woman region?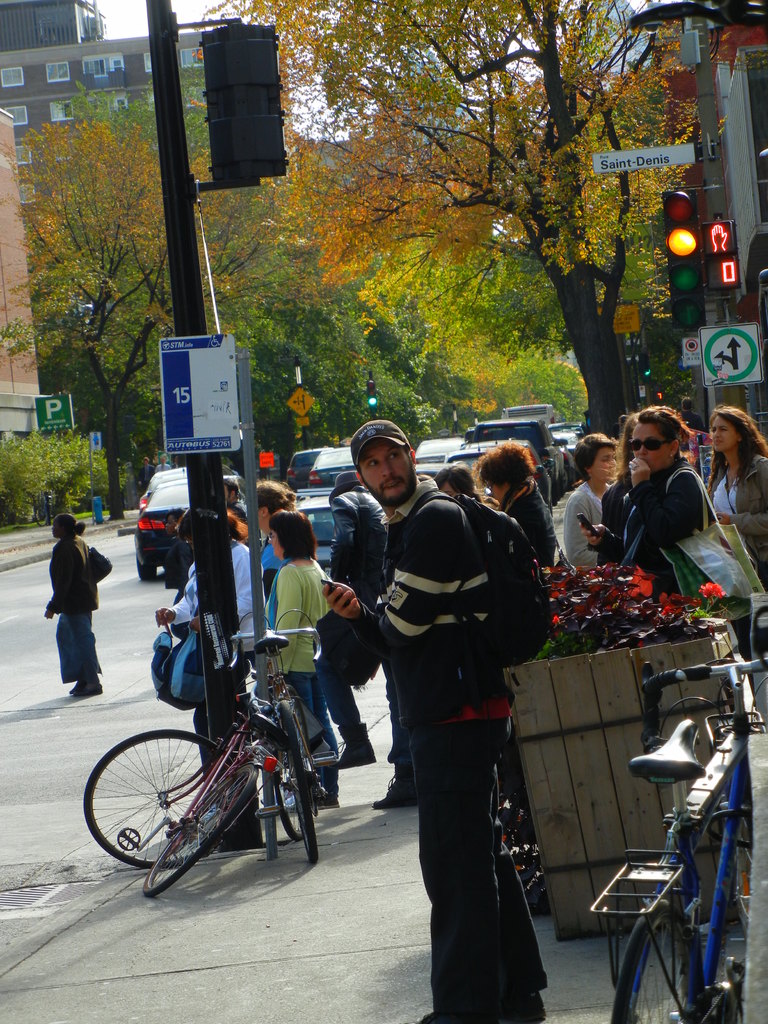
Rect(561, 433, 620, 569)
